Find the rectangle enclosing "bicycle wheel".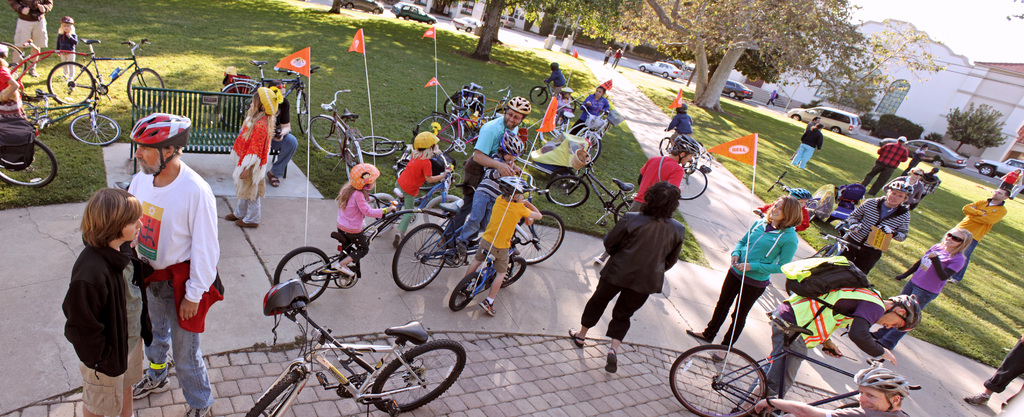
(125, 66, 174, 110).
